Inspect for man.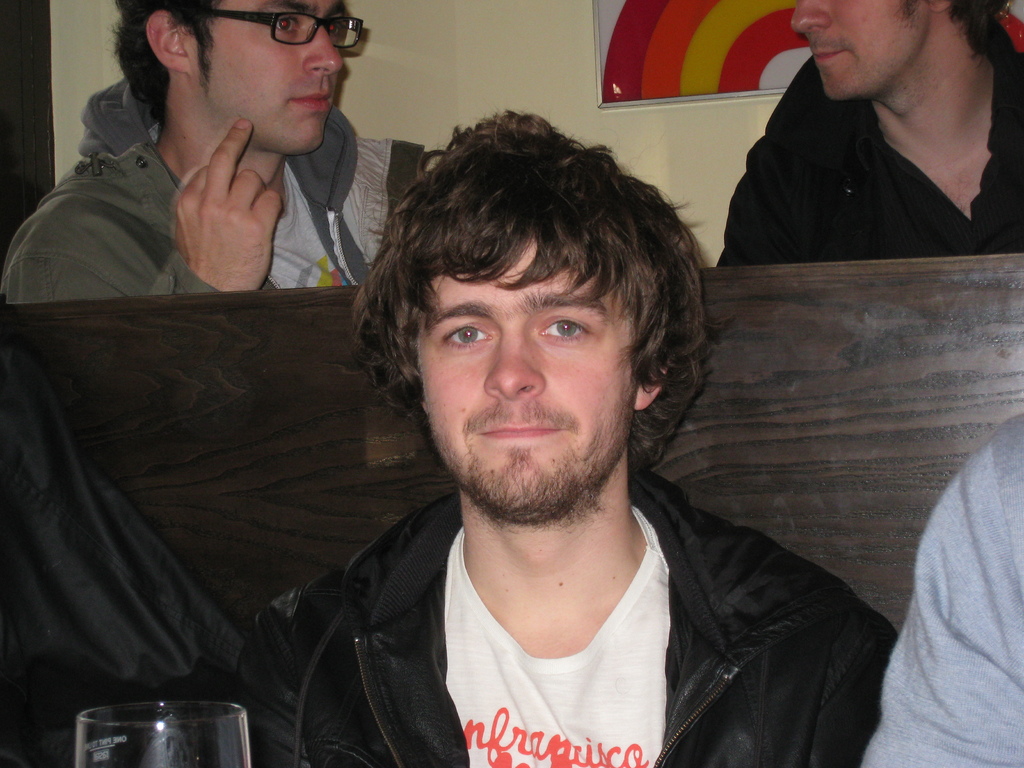
Inspection: rect(703, 0, 1023, 271).
